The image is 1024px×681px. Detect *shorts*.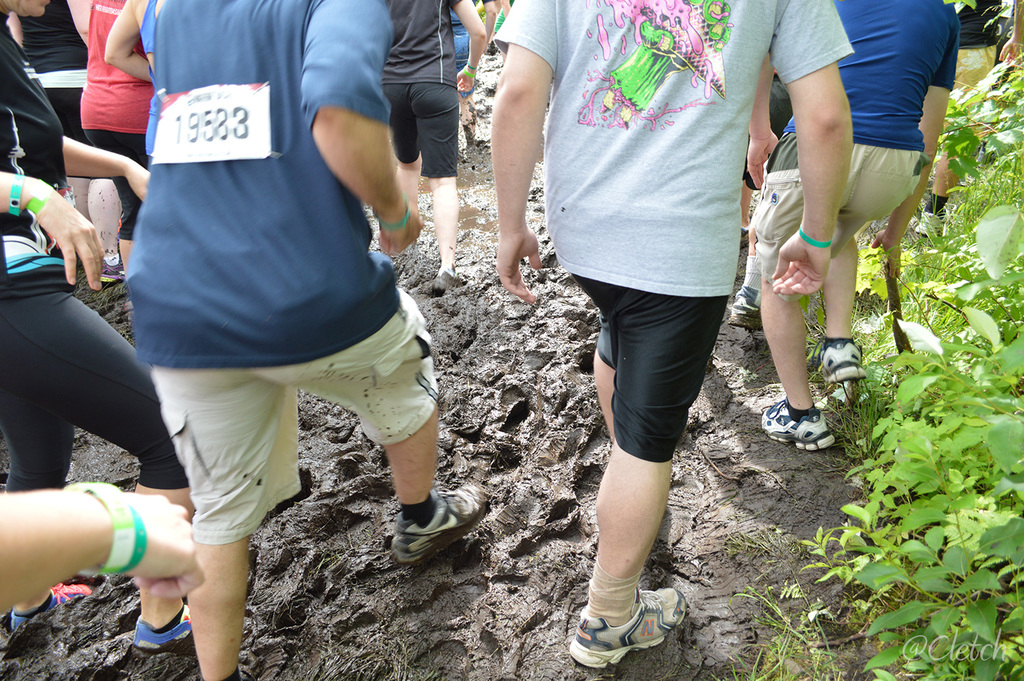
Detection: pyautogui.locateOnScreen(585, 296, 731, 466).
